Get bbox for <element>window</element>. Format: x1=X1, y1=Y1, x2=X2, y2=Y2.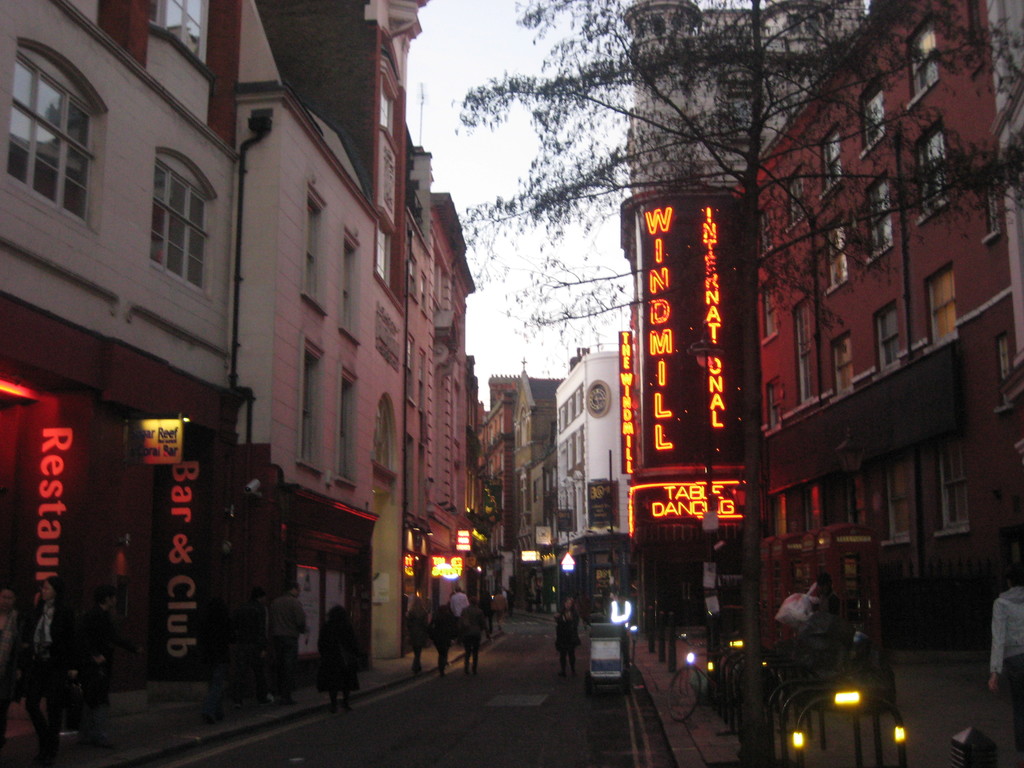
x1=833, y1=335, x2=853, y2=395.
